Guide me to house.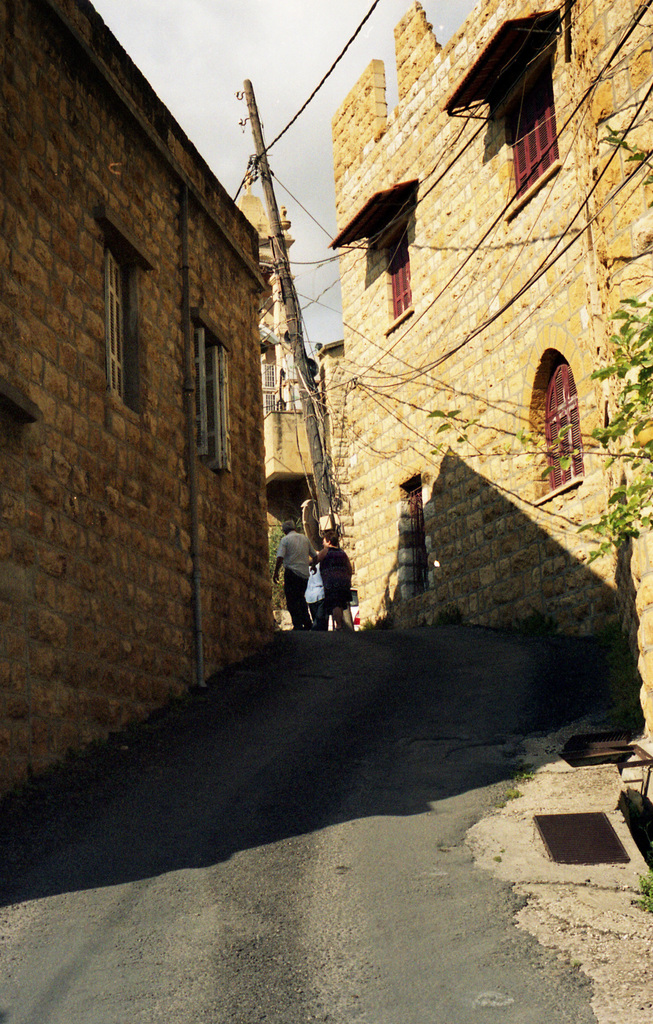
Guidance: l=346, t=0, r=652, b=636.
